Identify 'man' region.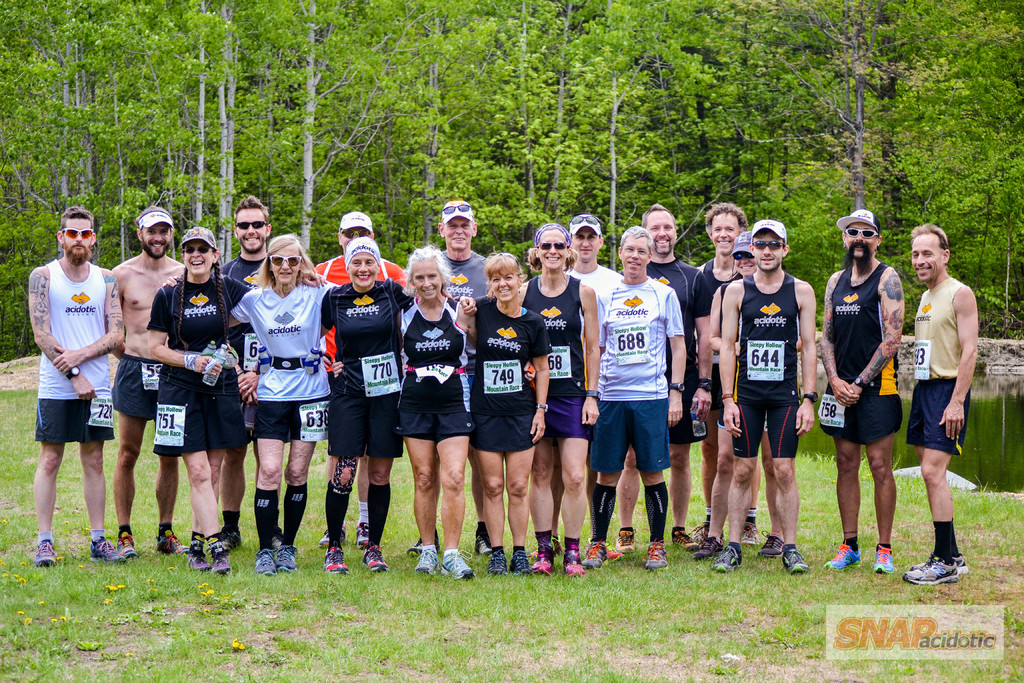
Region: 540/216/635/436.
